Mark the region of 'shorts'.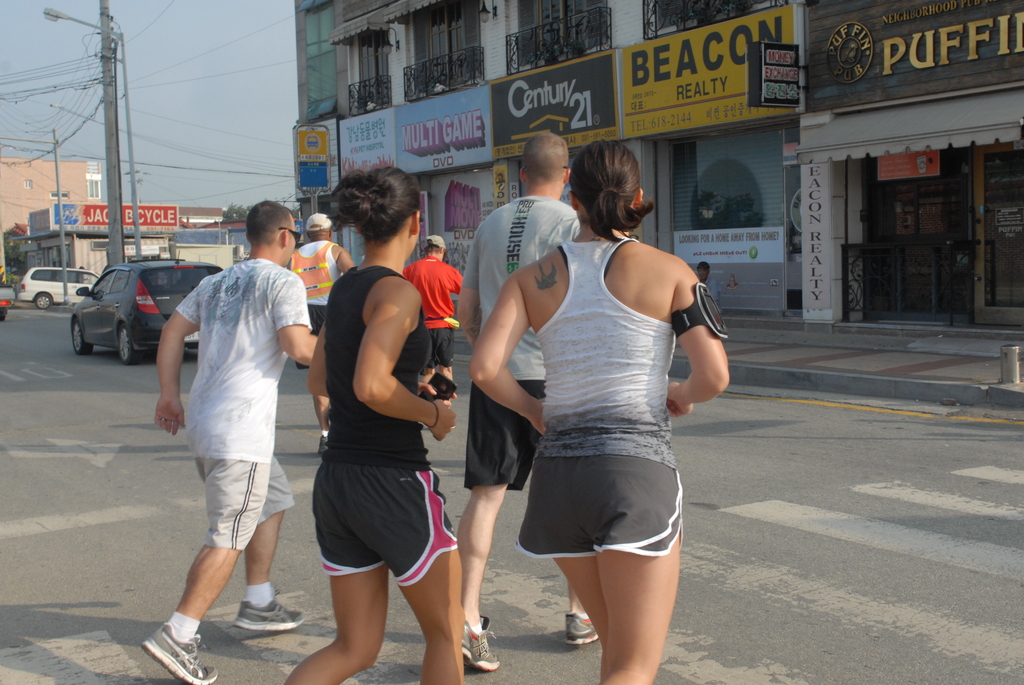
Region: x1=517 y1=465 x2=695 y2=572.
